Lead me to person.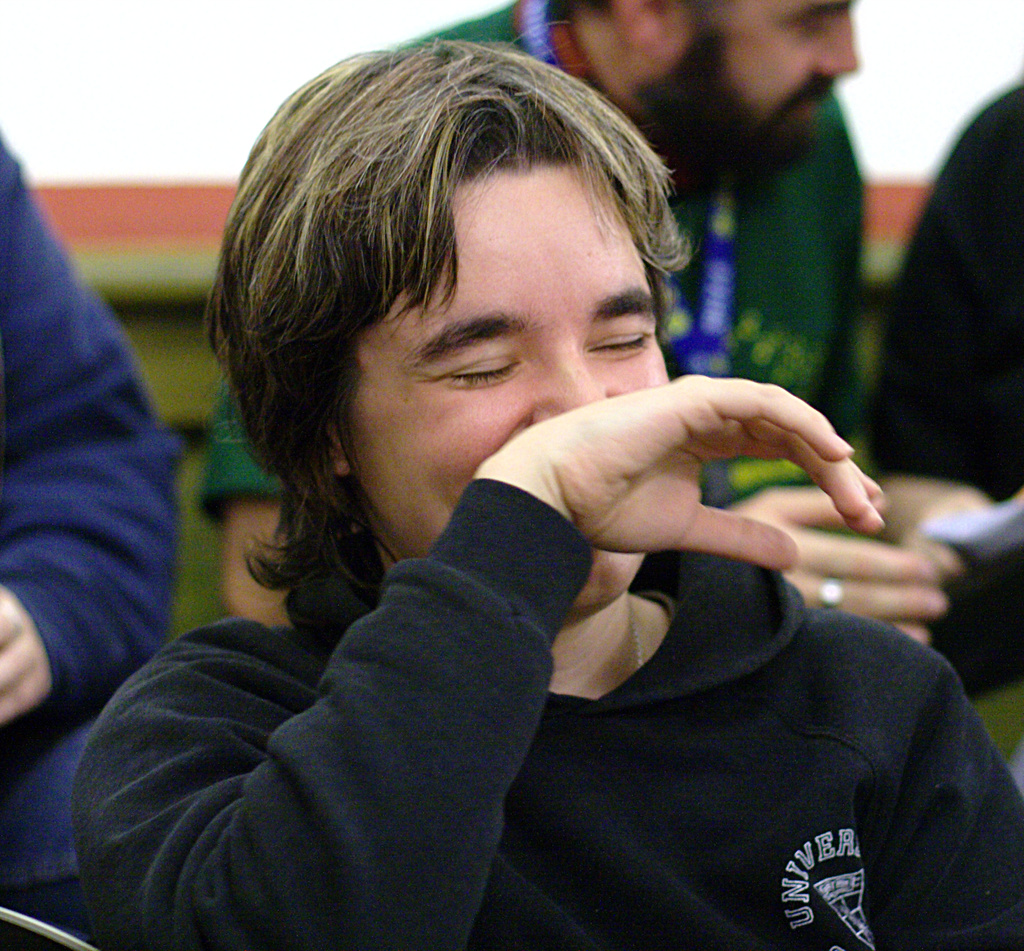
Lead to 863,86,1023,777.
